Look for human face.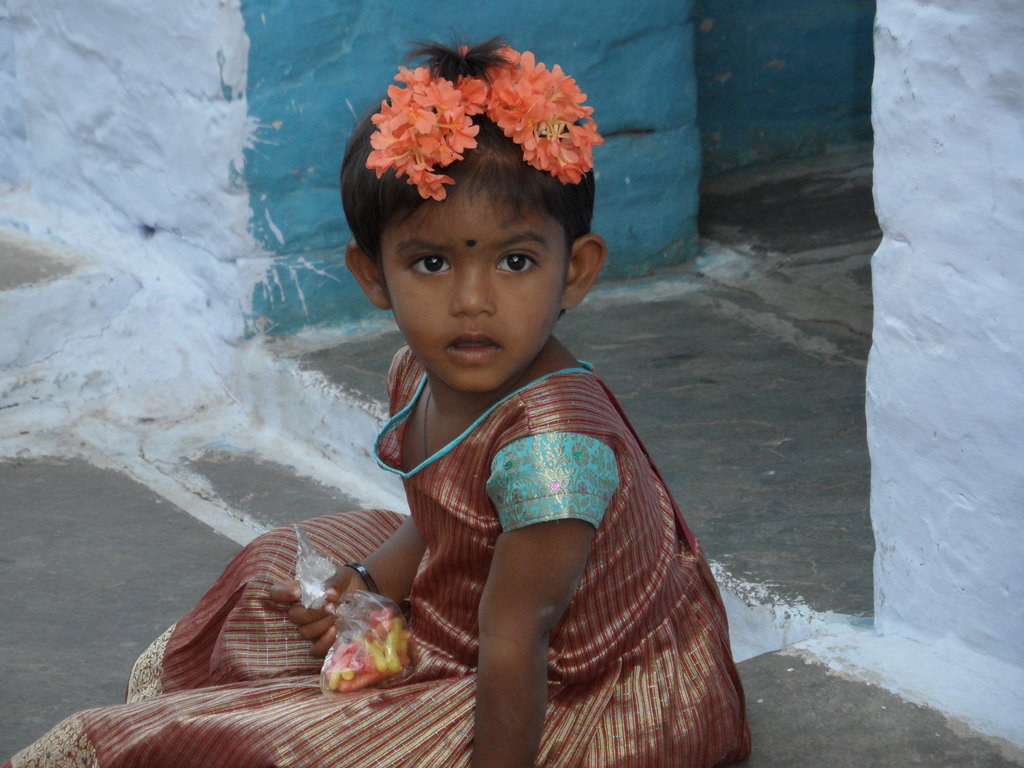
Found: [374, 177, 573, 389].
